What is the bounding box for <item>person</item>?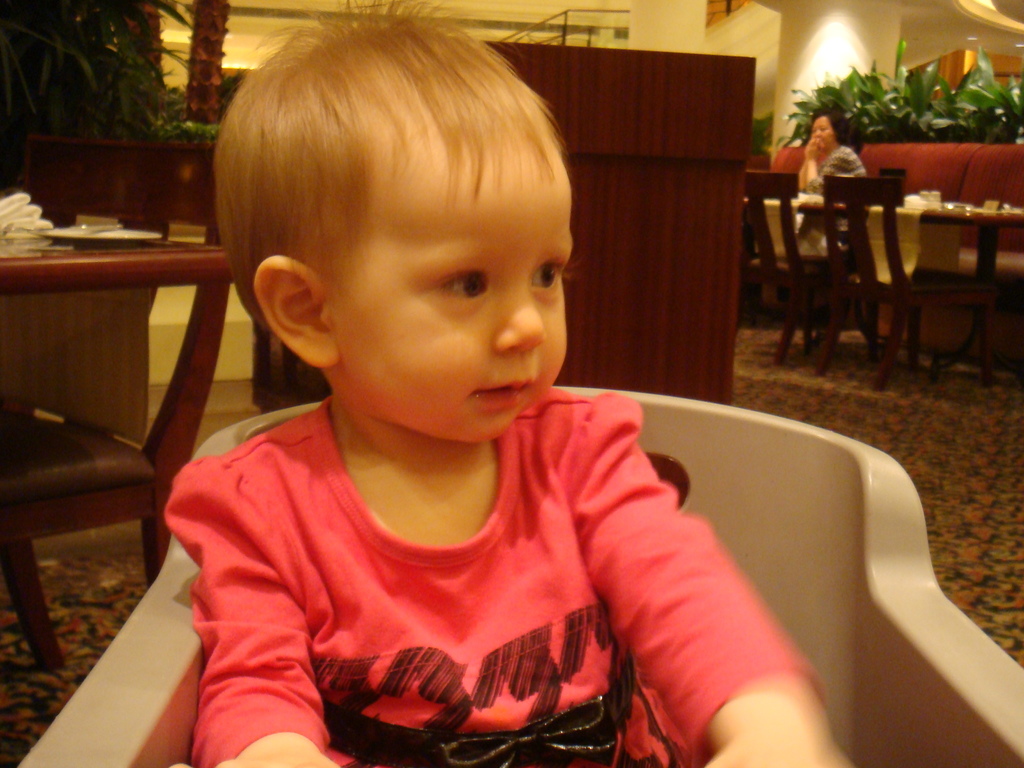
[151,27,810,721].
